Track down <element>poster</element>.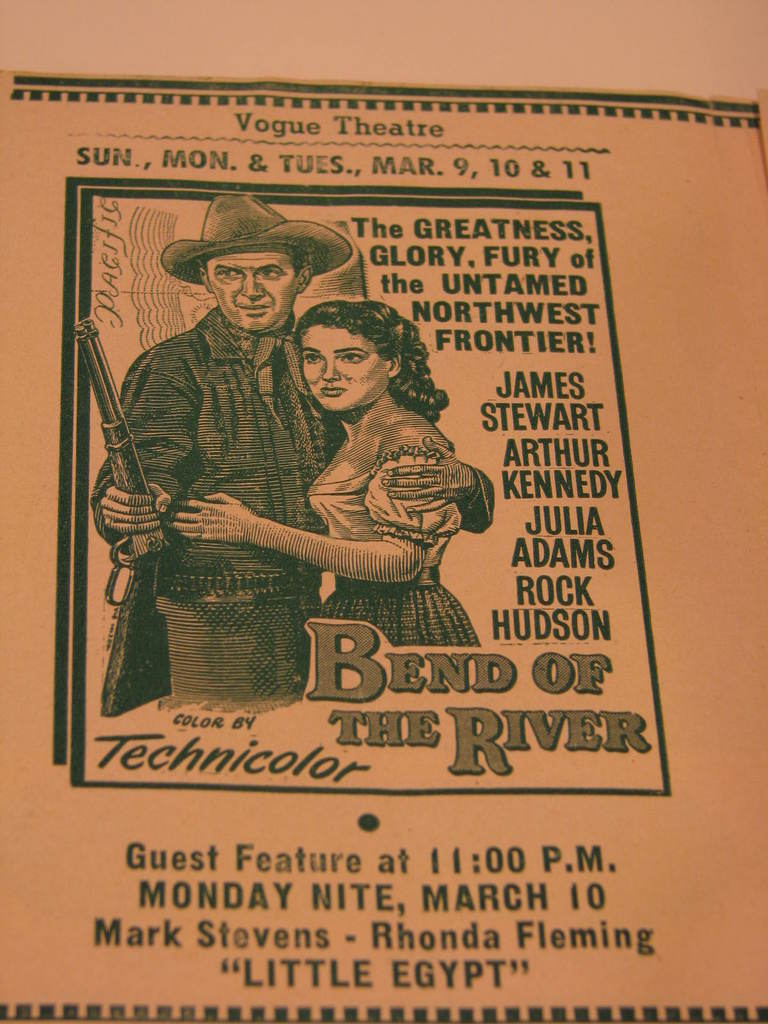
Tracked to [0,62,759,1023].
